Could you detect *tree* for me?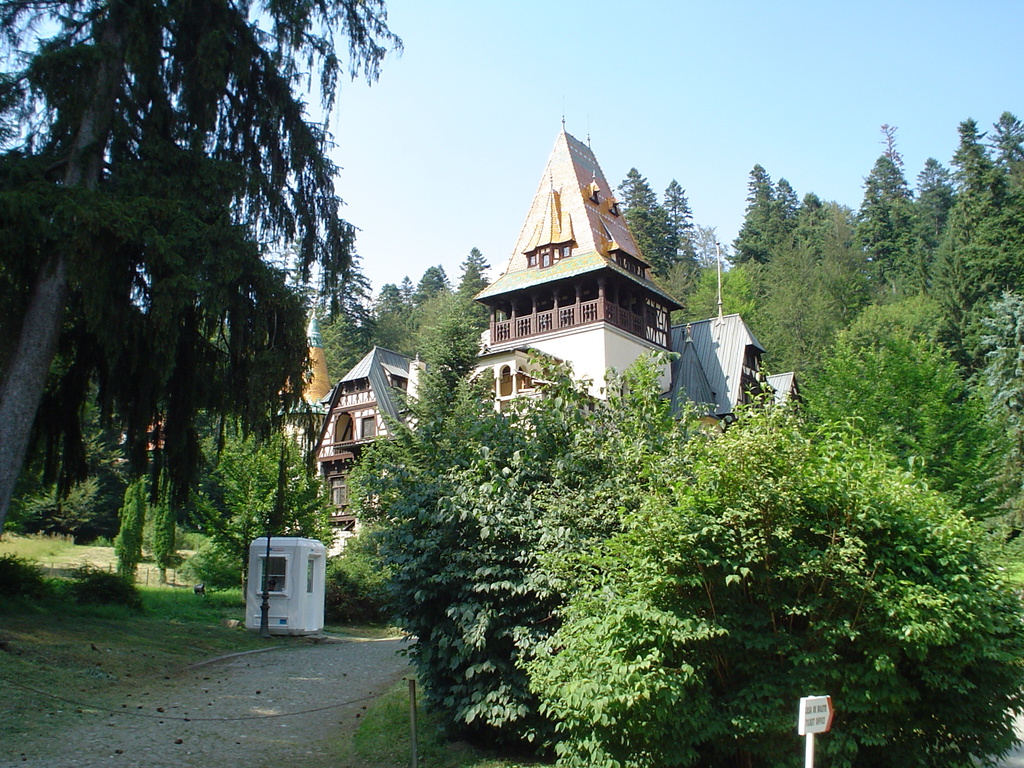
Detection result: select_region(0, 0, 371, 529).
